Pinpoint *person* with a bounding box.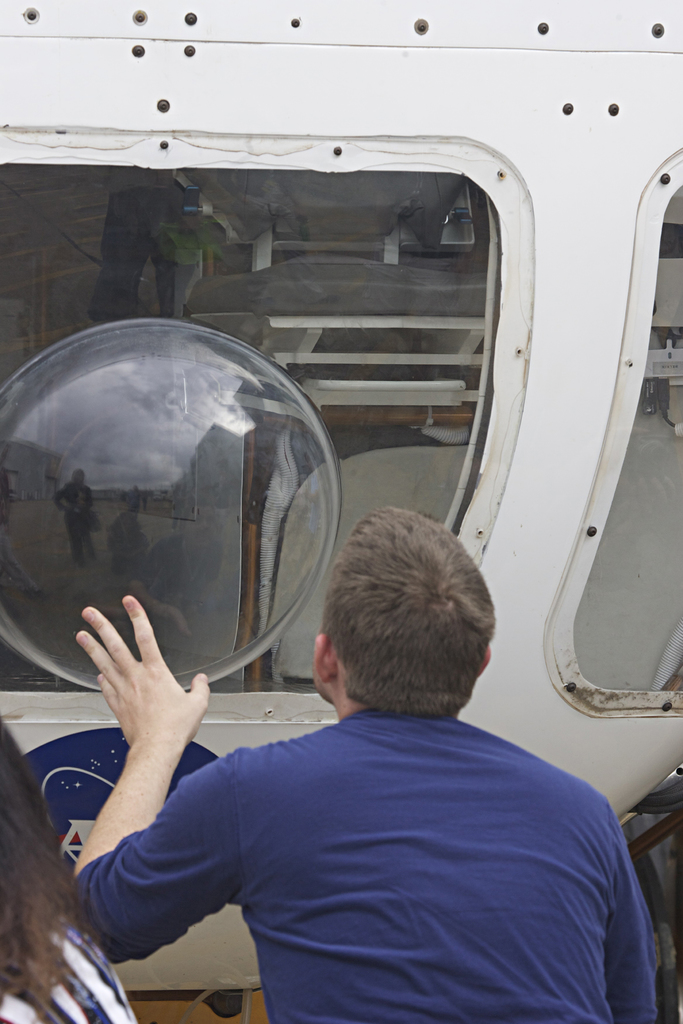
[x1=69, y1=506, x2=658, y2=1023].
